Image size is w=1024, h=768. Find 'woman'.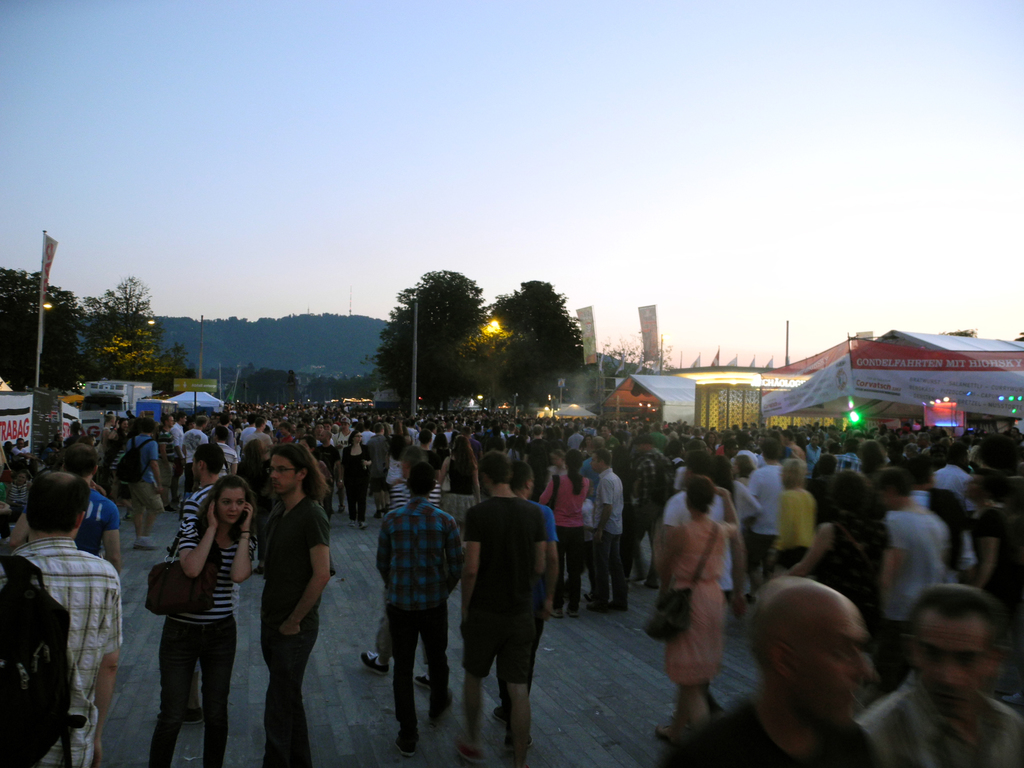
left=383, top=429, right=413, bottom=507.
